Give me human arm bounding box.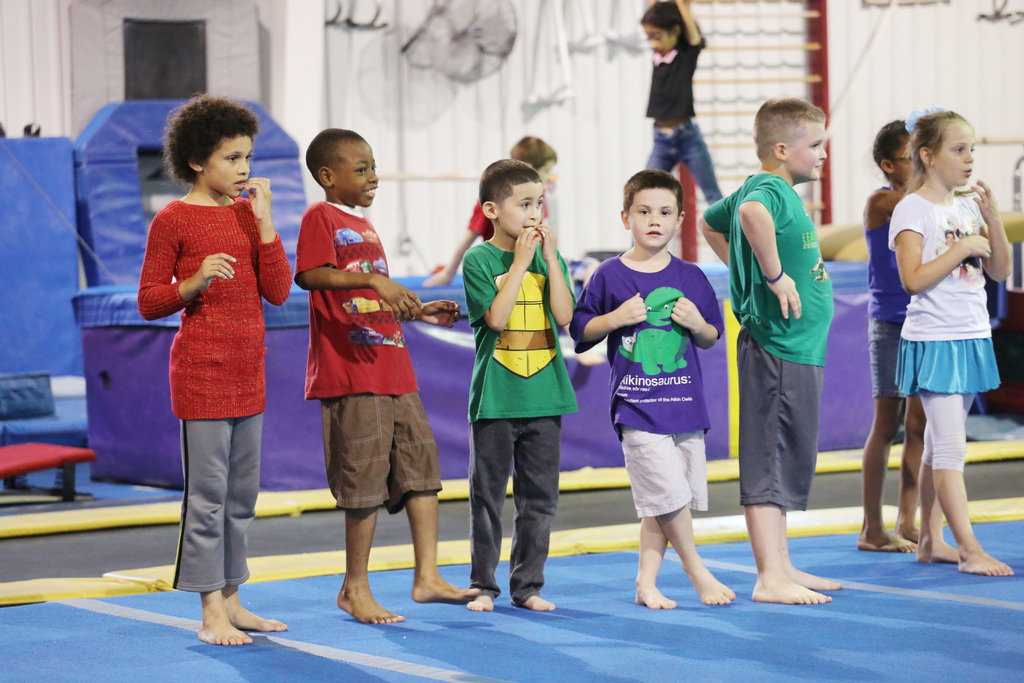
region(460, 226, 538, 334).
